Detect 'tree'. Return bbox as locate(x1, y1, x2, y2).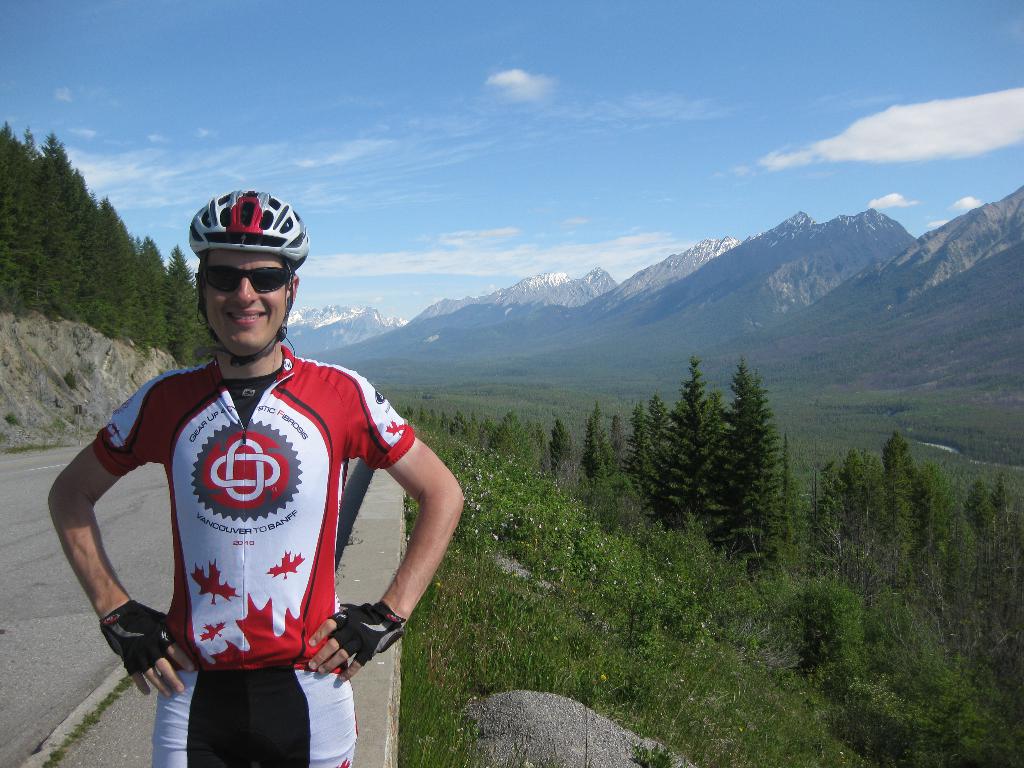
locate(929, 452, 983, 602).
